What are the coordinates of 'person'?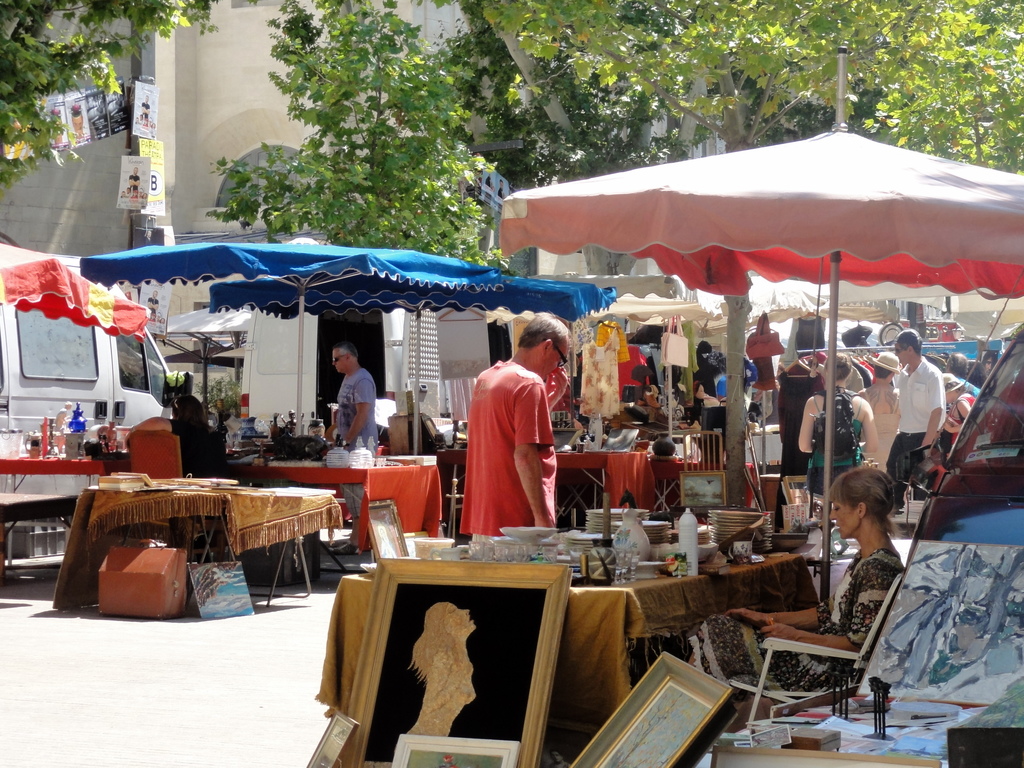
select_region(317, 342, 379, 468).
